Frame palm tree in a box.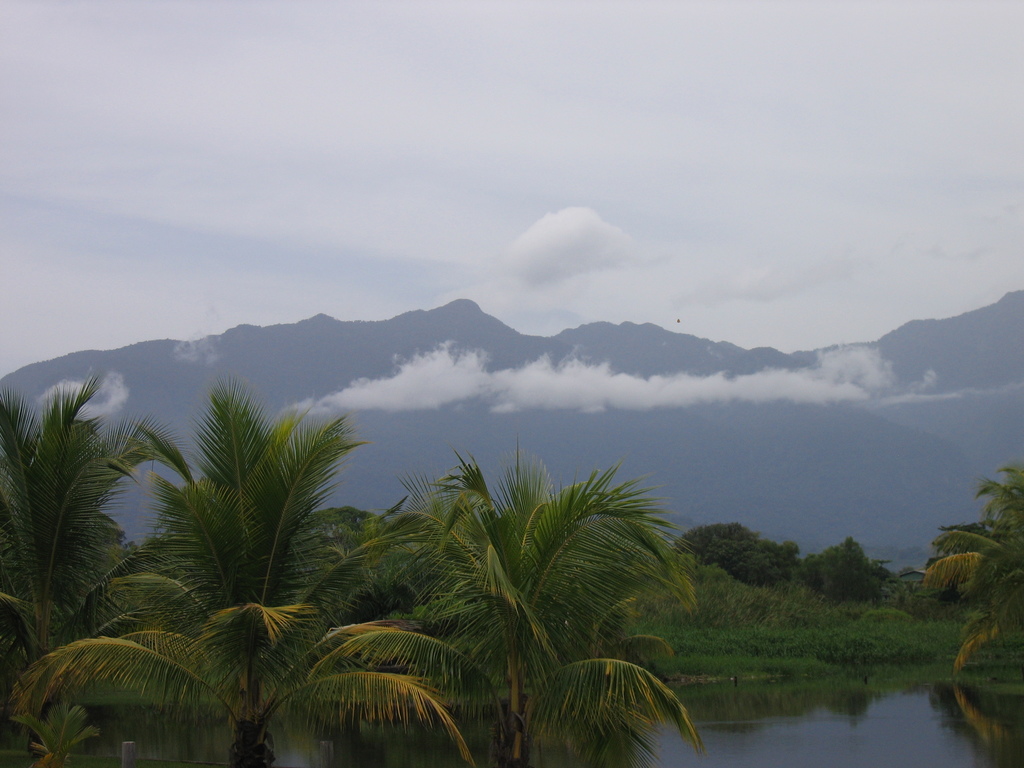
{"left": 0, "top": 383, "right": 138, "bottom": 760}.
